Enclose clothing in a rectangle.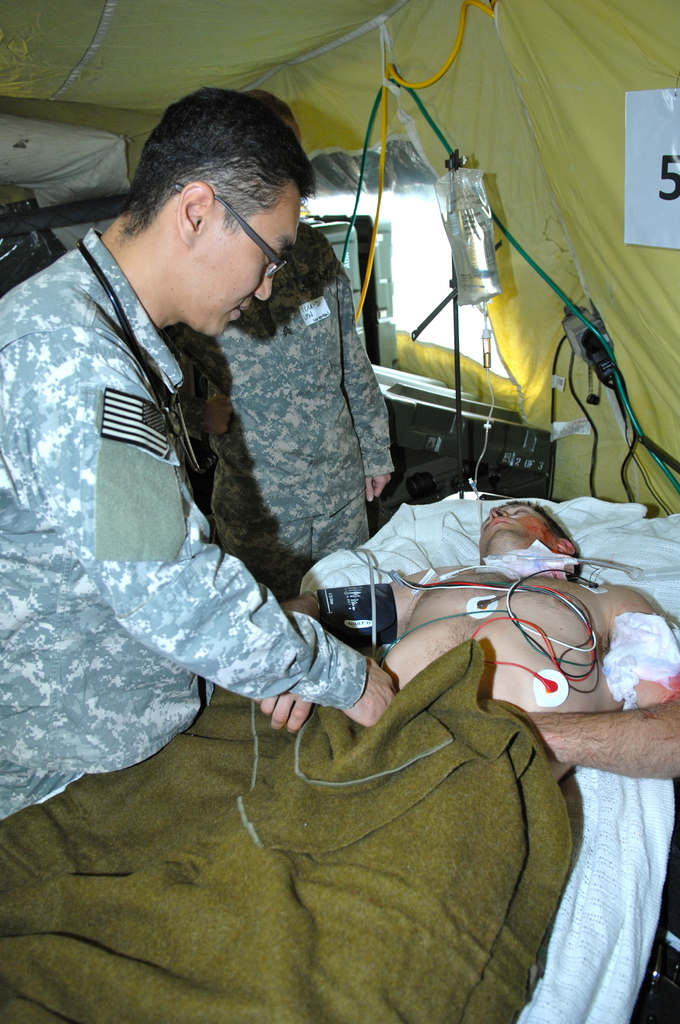
239/215/410/580.
